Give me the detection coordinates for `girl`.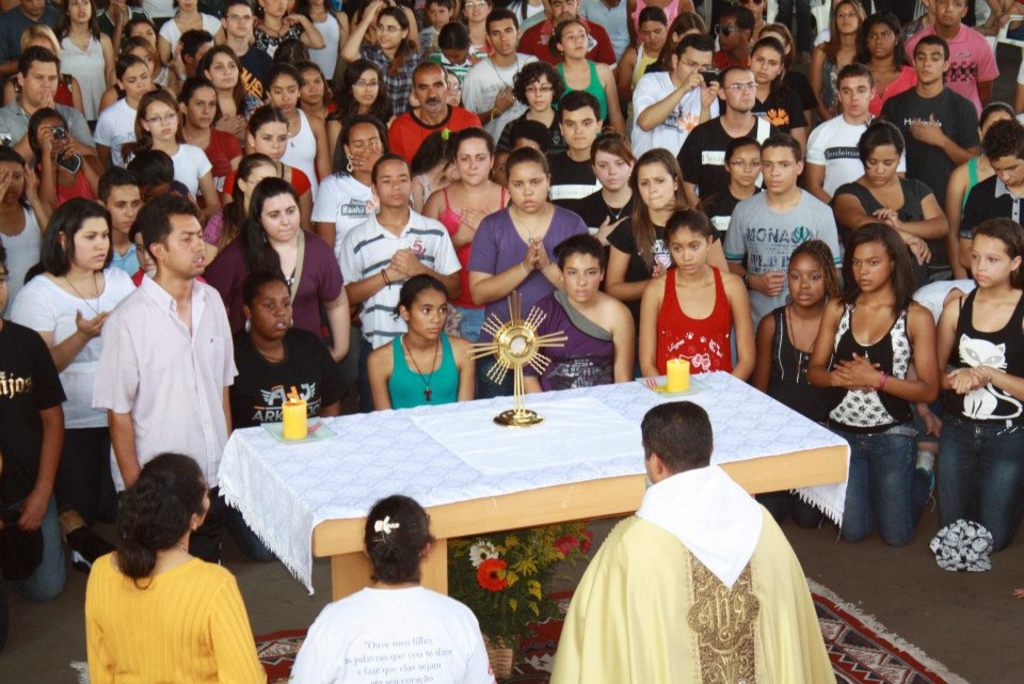
crop(746, 36, 805, 156).
